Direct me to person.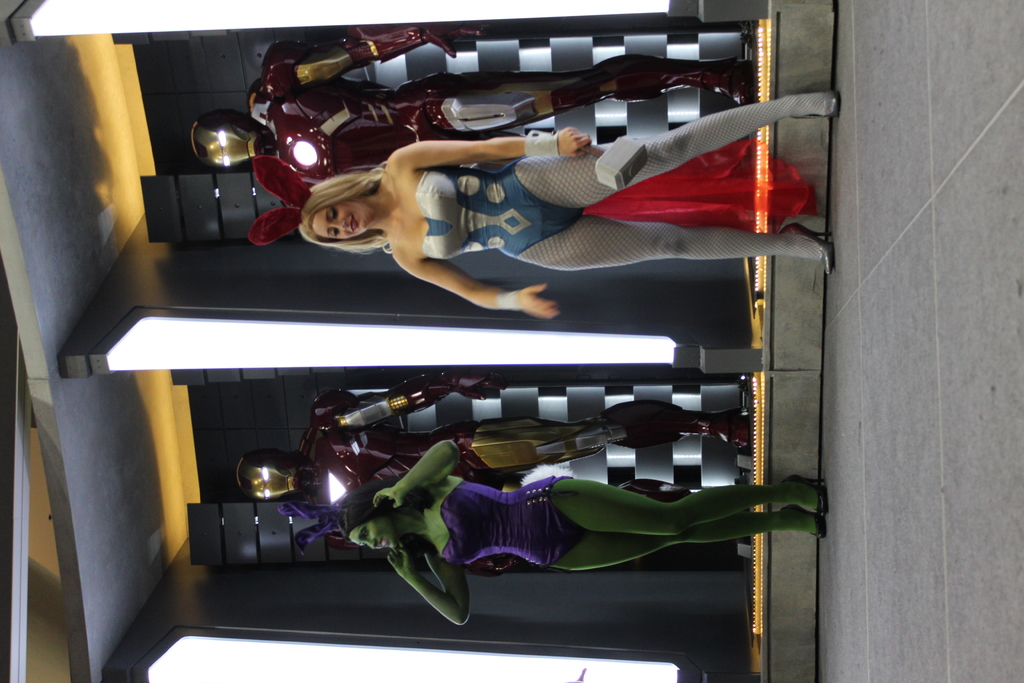
Direction: select_region(345, 436, 833, 628).
